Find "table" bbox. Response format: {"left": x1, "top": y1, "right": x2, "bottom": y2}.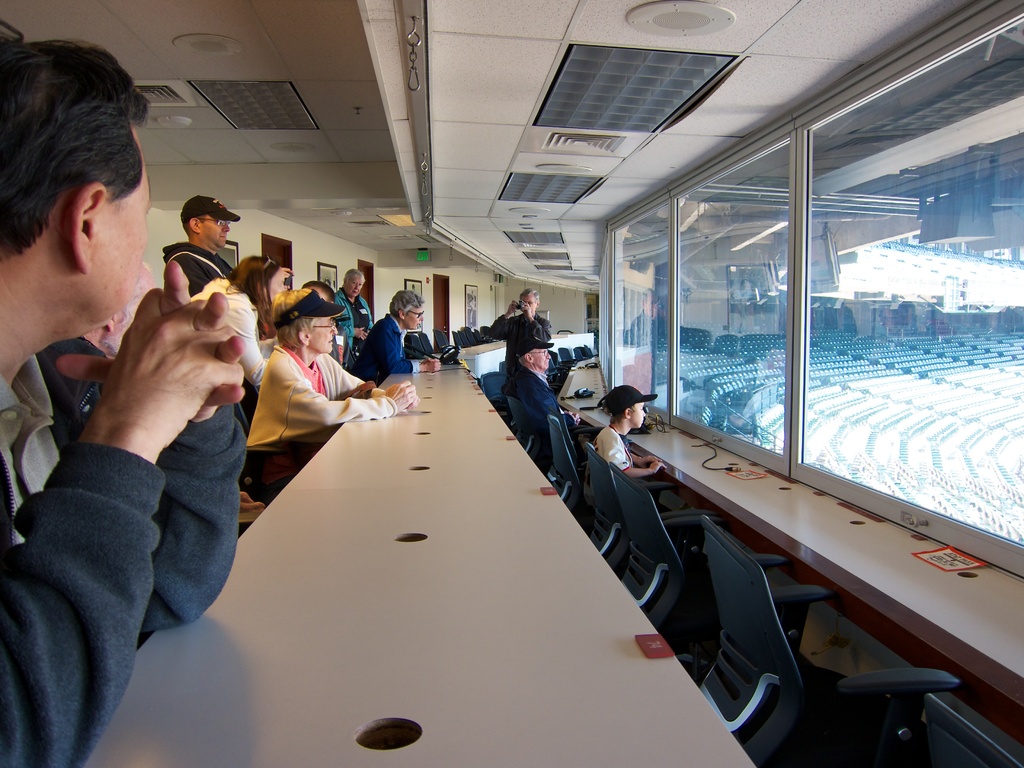
{"left": 75, "top": 362, "right": 764, "bottom": 767}.
